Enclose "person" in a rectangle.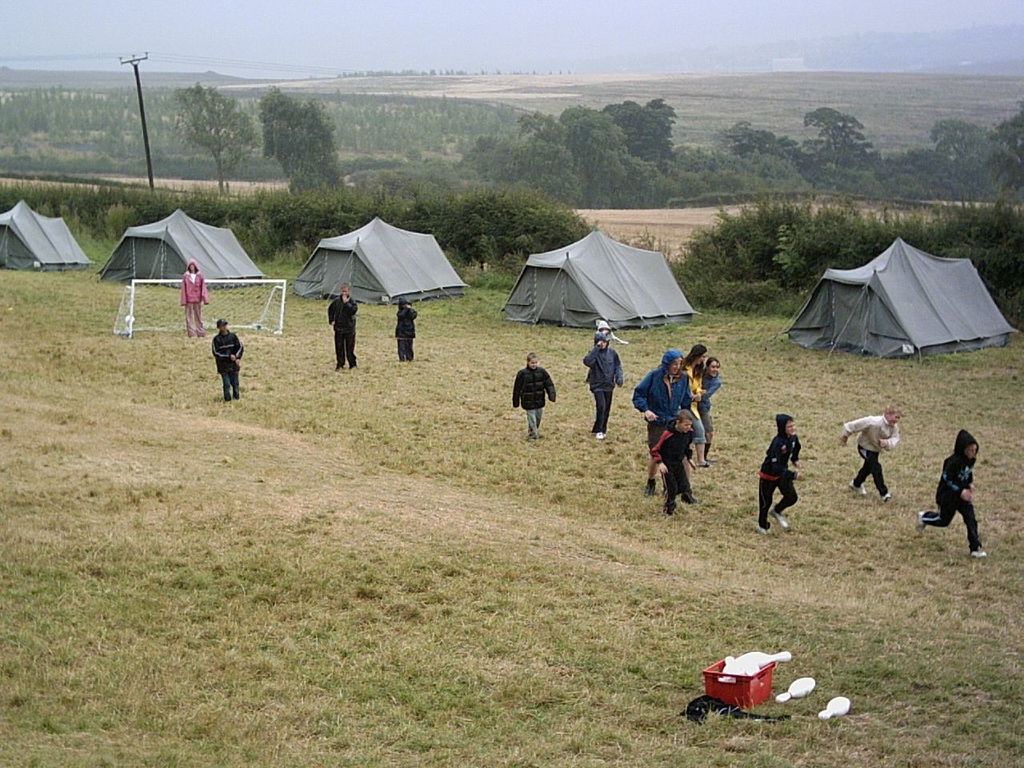
crop(632, 350, 691, 490).
